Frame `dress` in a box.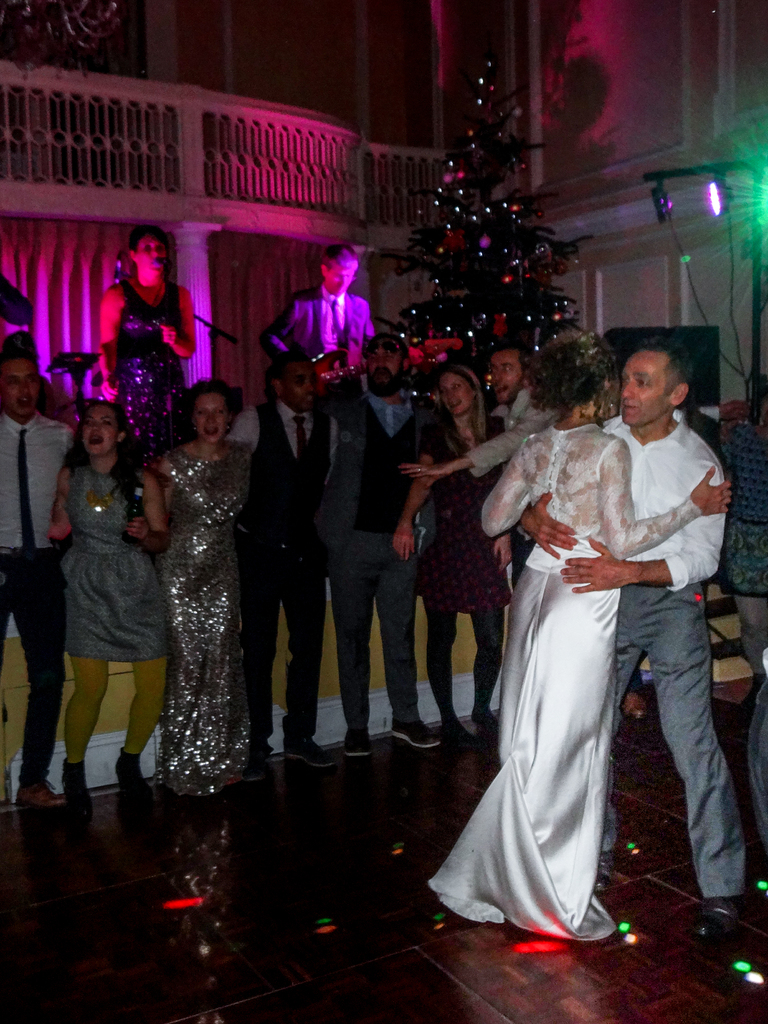
113:280:189:462.
